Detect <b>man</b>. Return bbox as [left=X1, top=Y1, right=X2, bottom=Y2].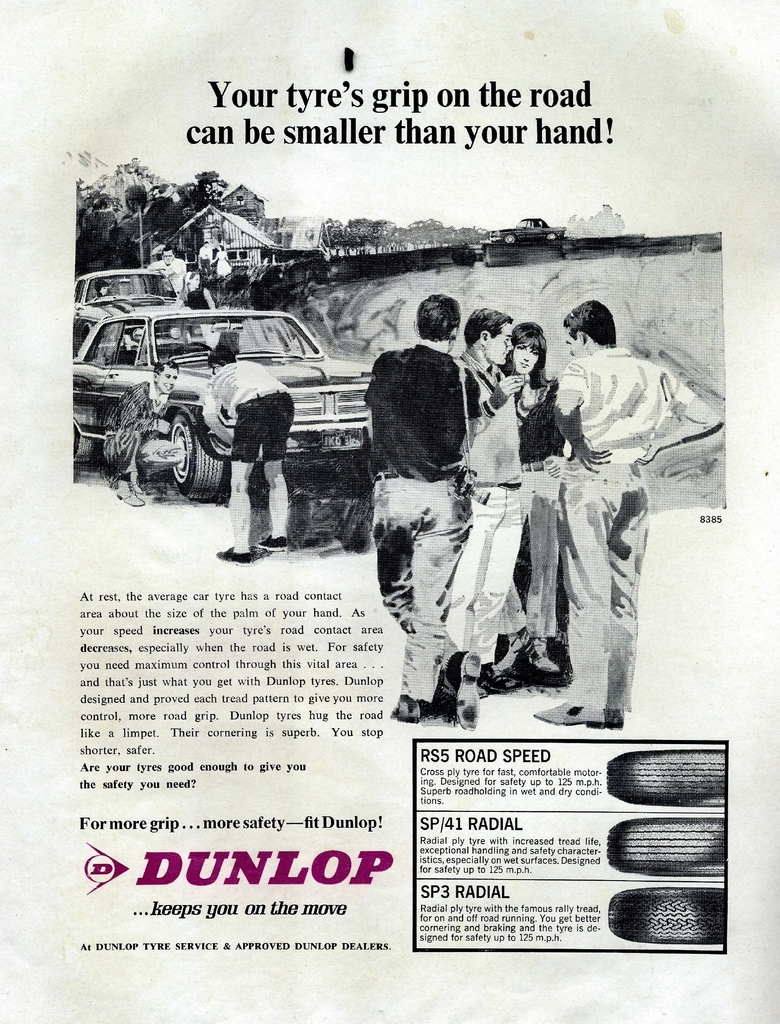
[left=530, top=298, right=728, bottom=728].
